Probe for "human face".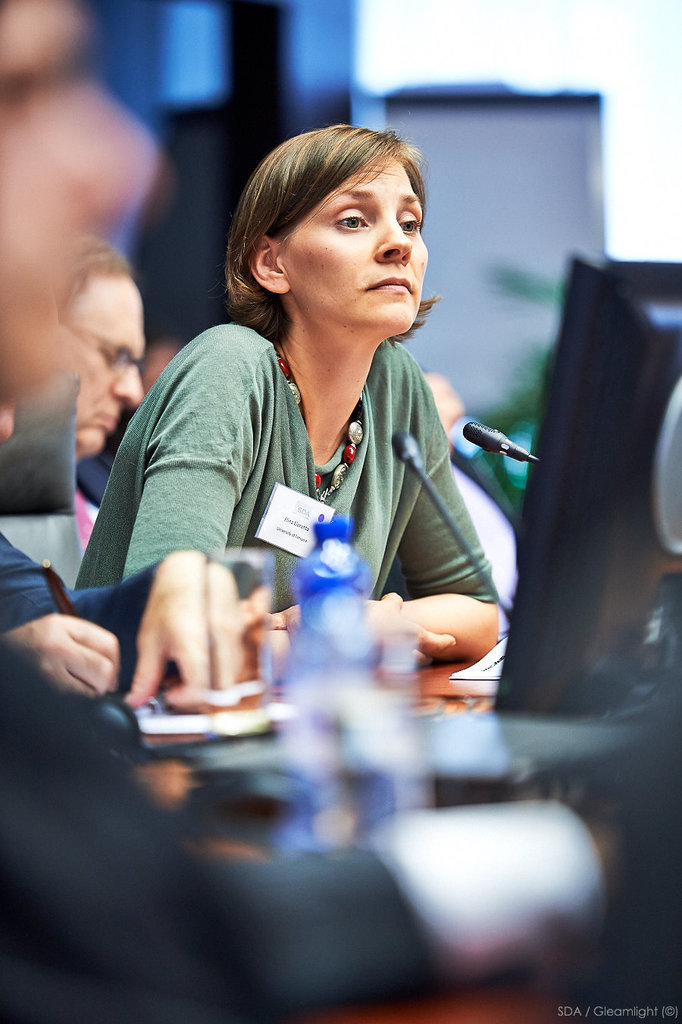
Probe result: detection(283, 151, 424, 335).
